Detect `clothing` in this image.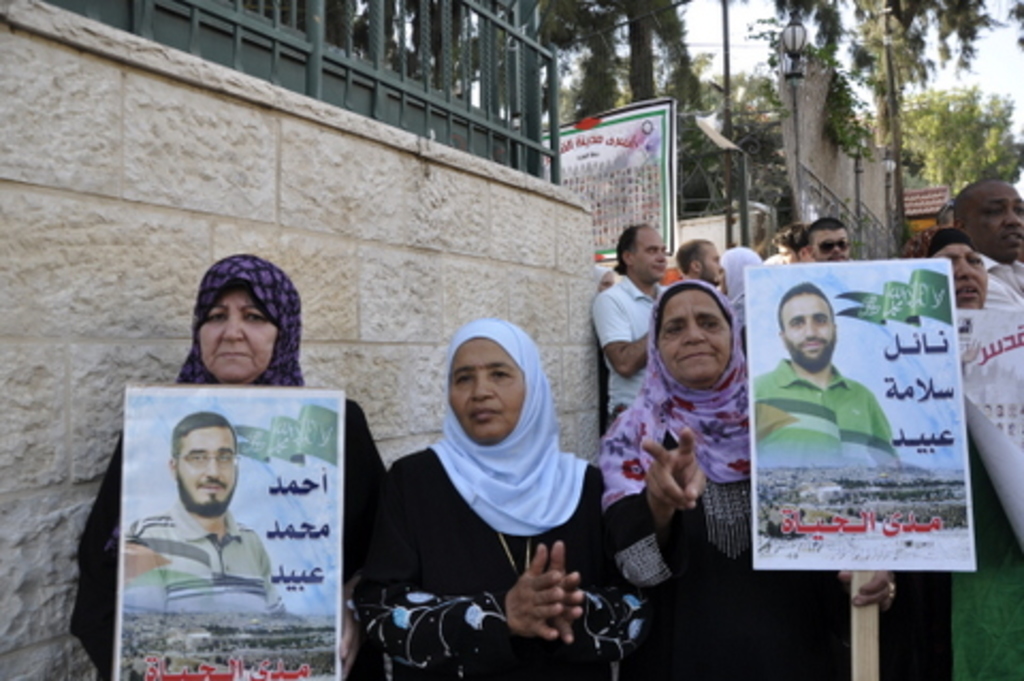
Detection: rect(68, 395, 390, 679).
